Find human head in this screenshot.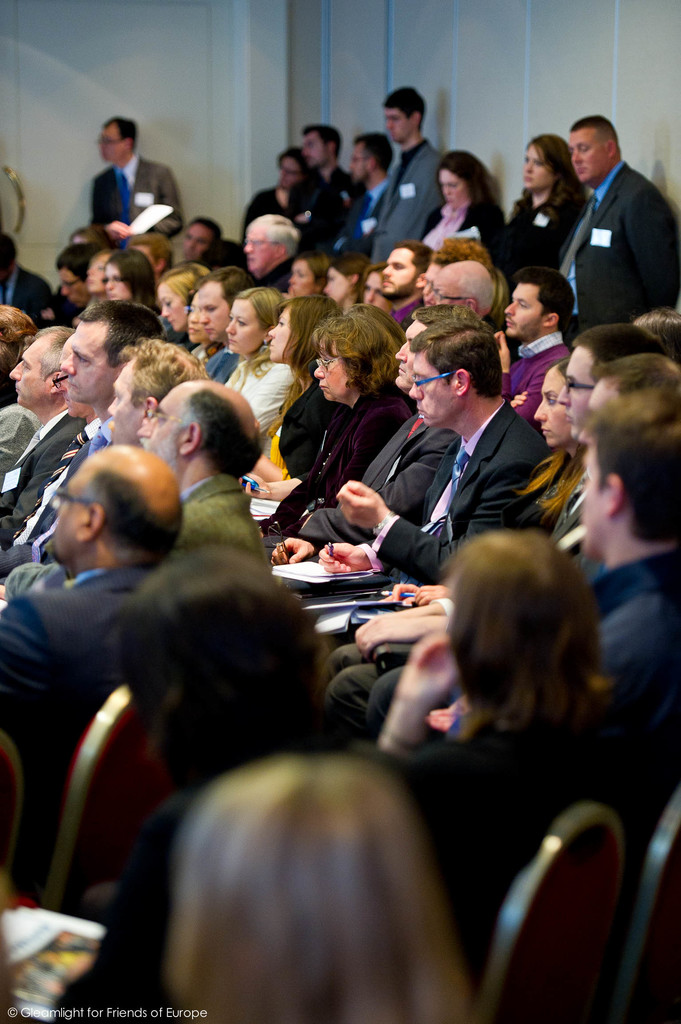
The bounding box for human head is {"left": 534, "top": 361, "right": 571, "bottom": 449}.
